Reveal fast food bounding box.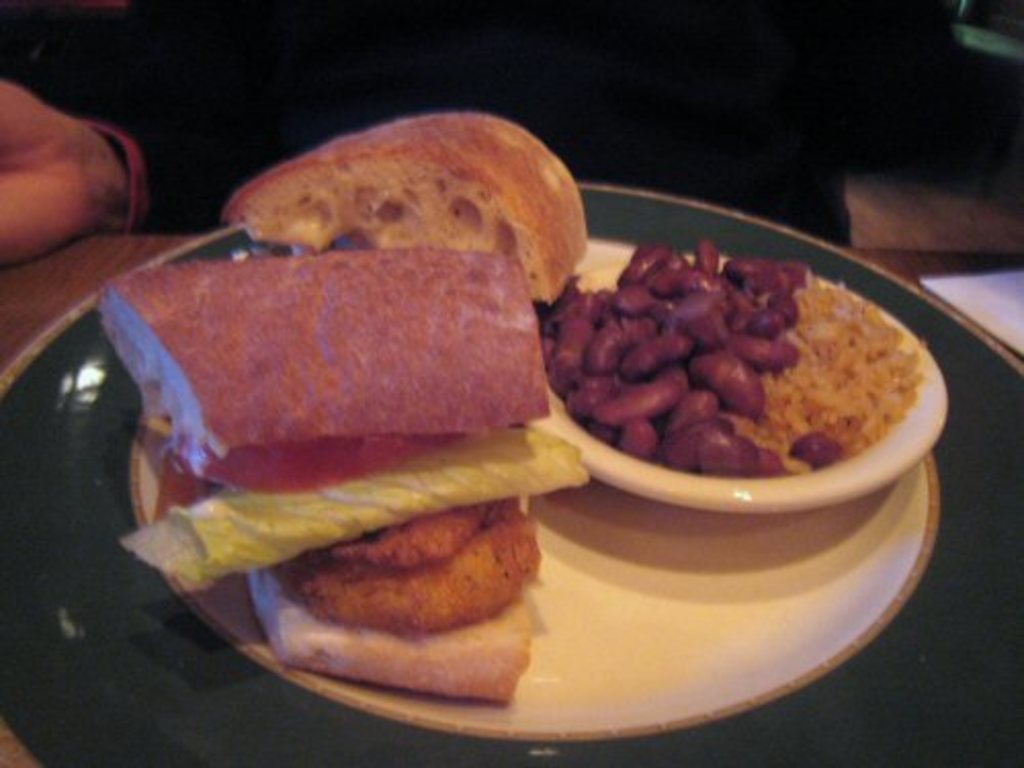
Revealed: rect(92, 258, 535, 508).
